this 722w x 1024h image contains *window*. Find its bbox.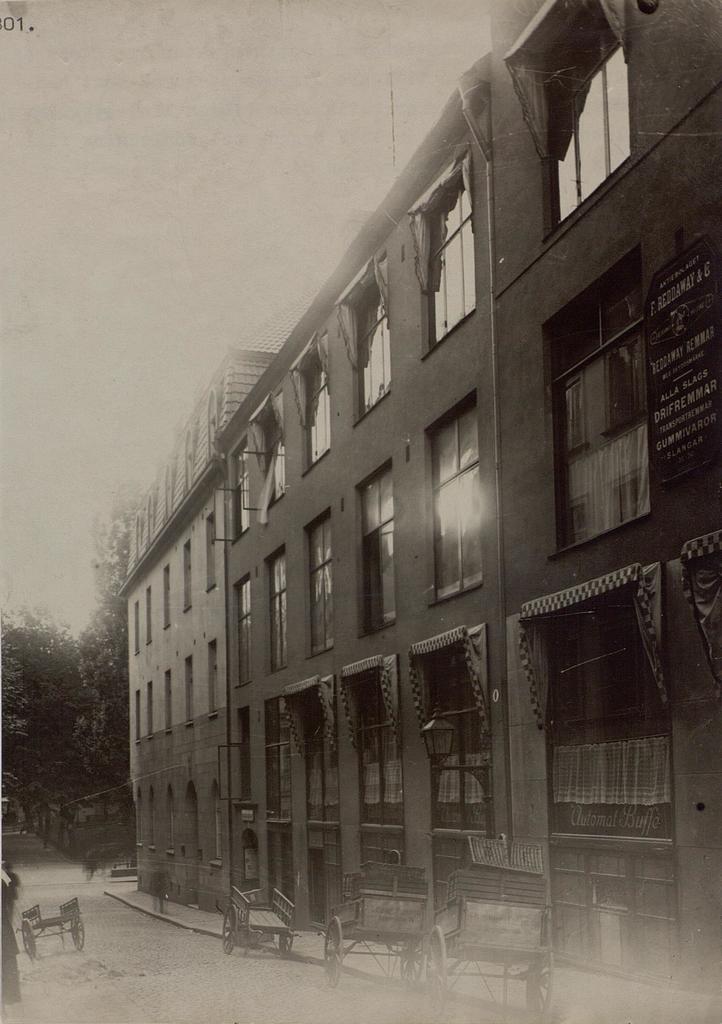
<bbox>412, 631, 483, 915</bbox>.
